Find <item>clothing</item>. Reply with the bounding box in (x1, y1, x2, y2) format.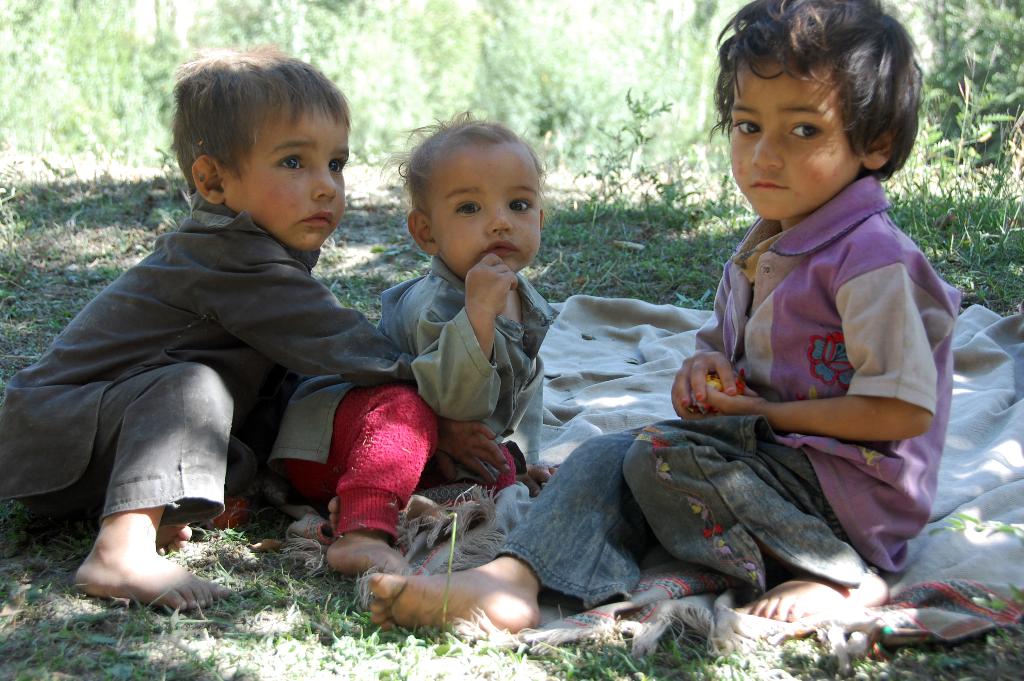
(523, 76, 973, 638).
